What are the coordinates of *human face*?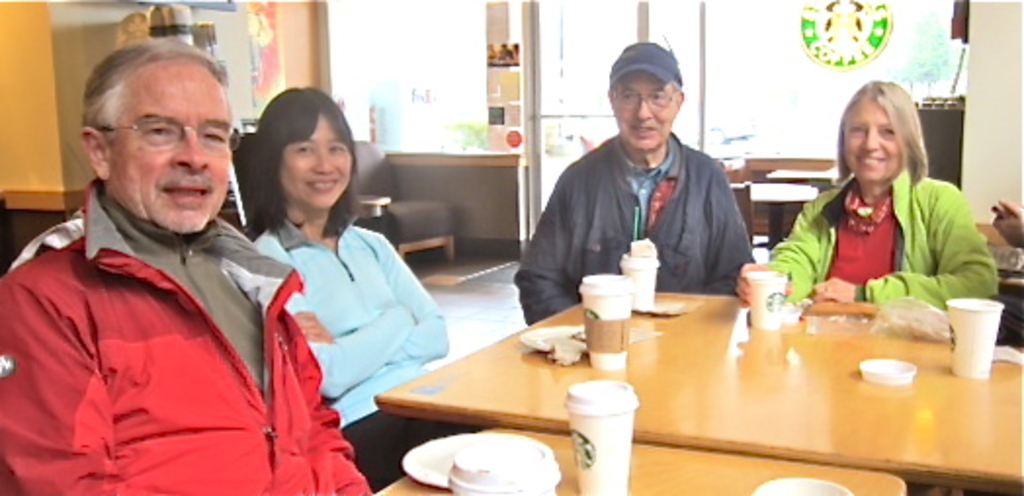
[left=102, top=59, right=240, bottom=236].
